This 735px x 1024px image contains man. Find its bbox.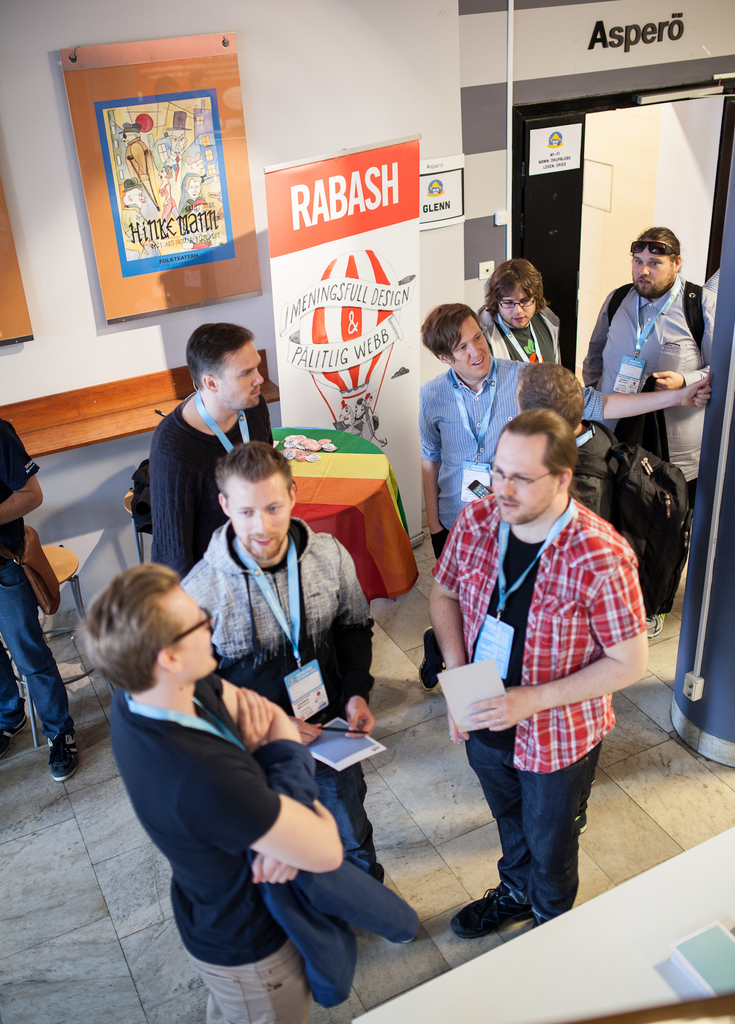
l=0, t=410, r=79, b=783.
